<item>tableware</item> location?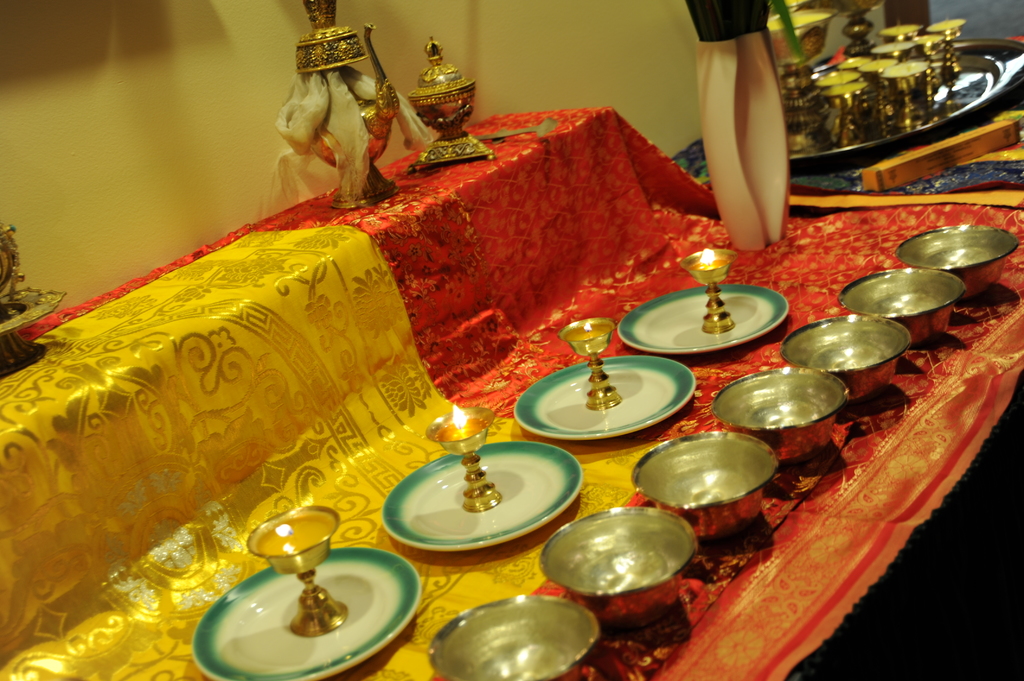
bbox(428, 407, 500, 512)
